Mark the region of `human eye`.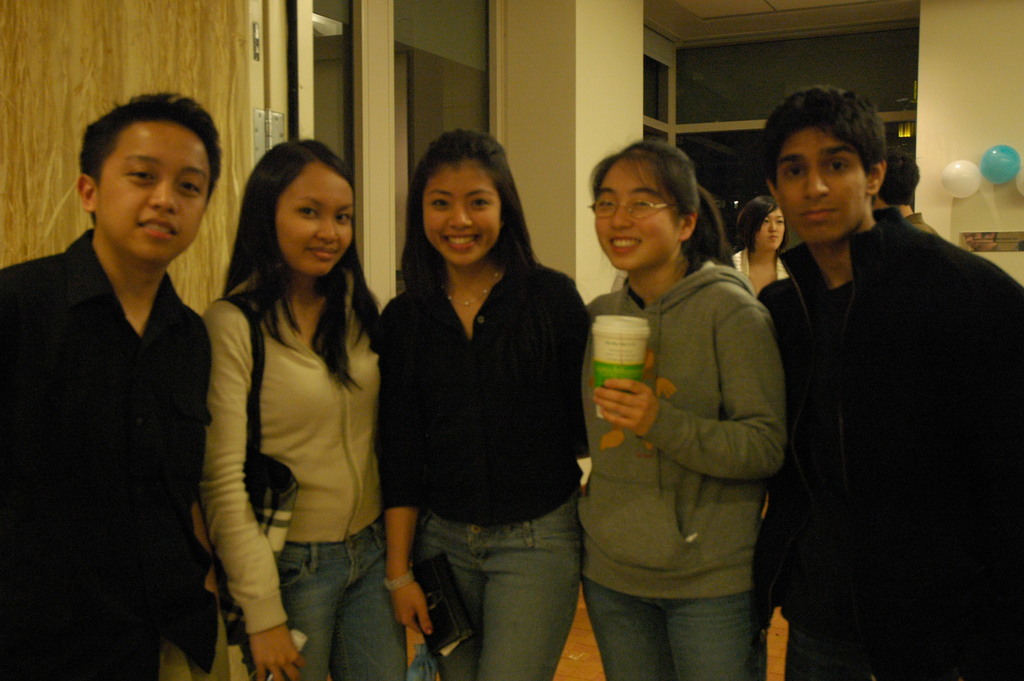
Region: box=[822, 152, 856, 175].
